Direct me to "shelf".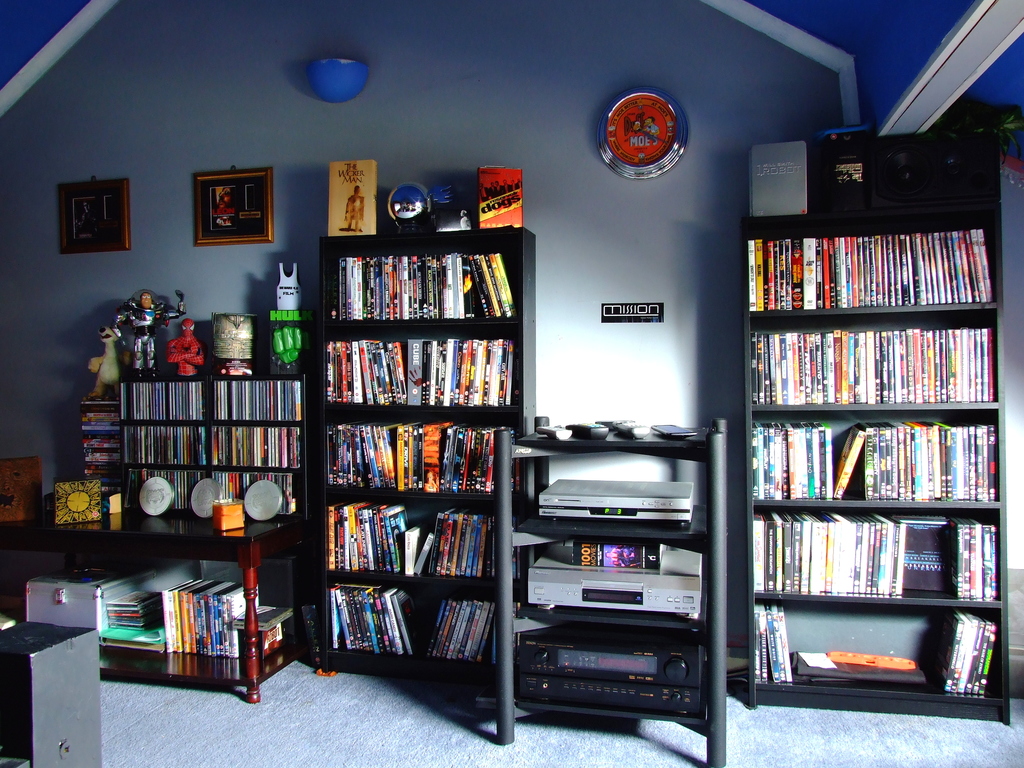
Direction: box(742, 233, 1005, 309).
